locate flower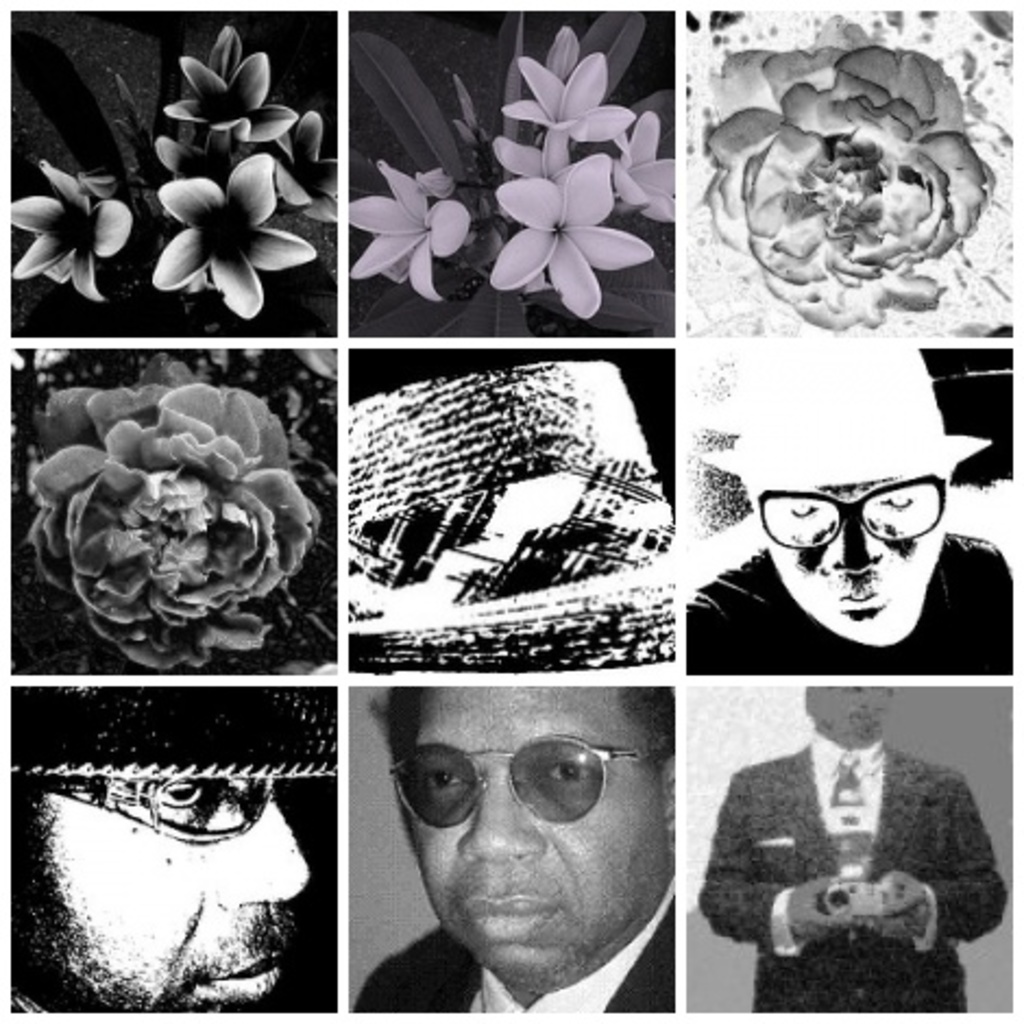
locate(0, 159, 142, 303)
